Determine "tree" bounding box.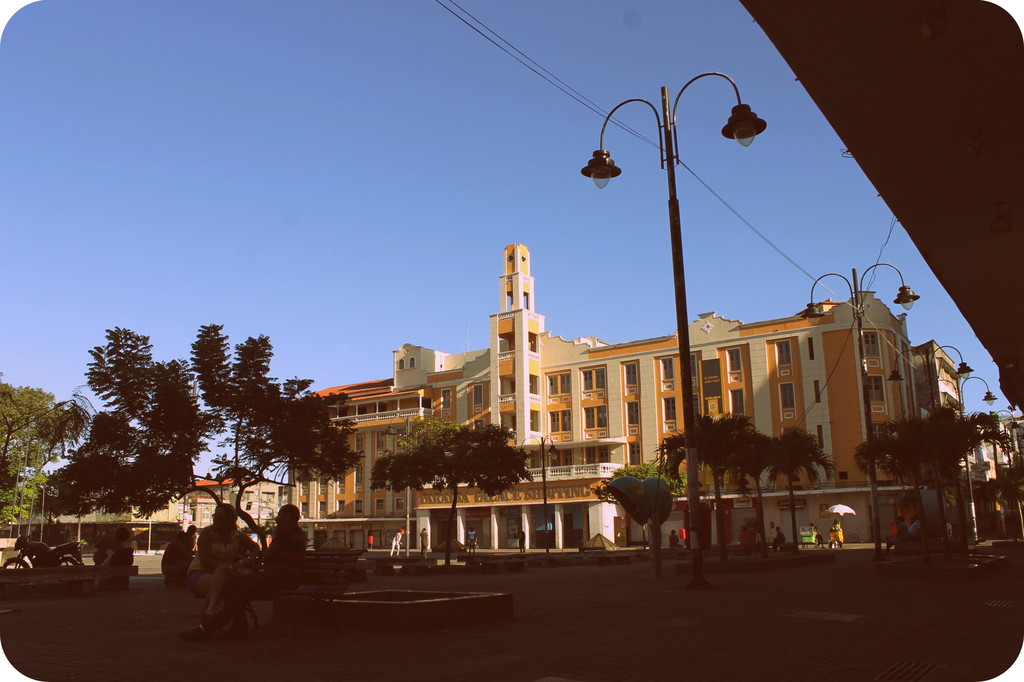
Determined: bbox=(0, 384, 88, 530).
